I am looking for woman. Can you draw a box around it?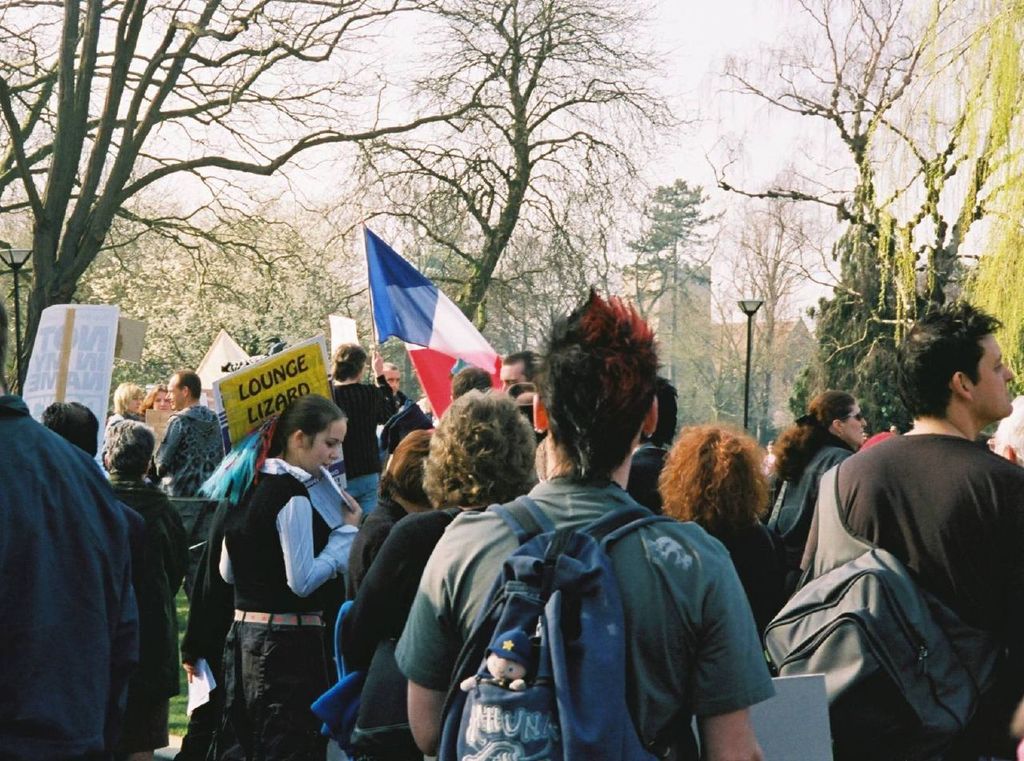
Sure, the bounding box is BBox(211, 395, 368, 726).
